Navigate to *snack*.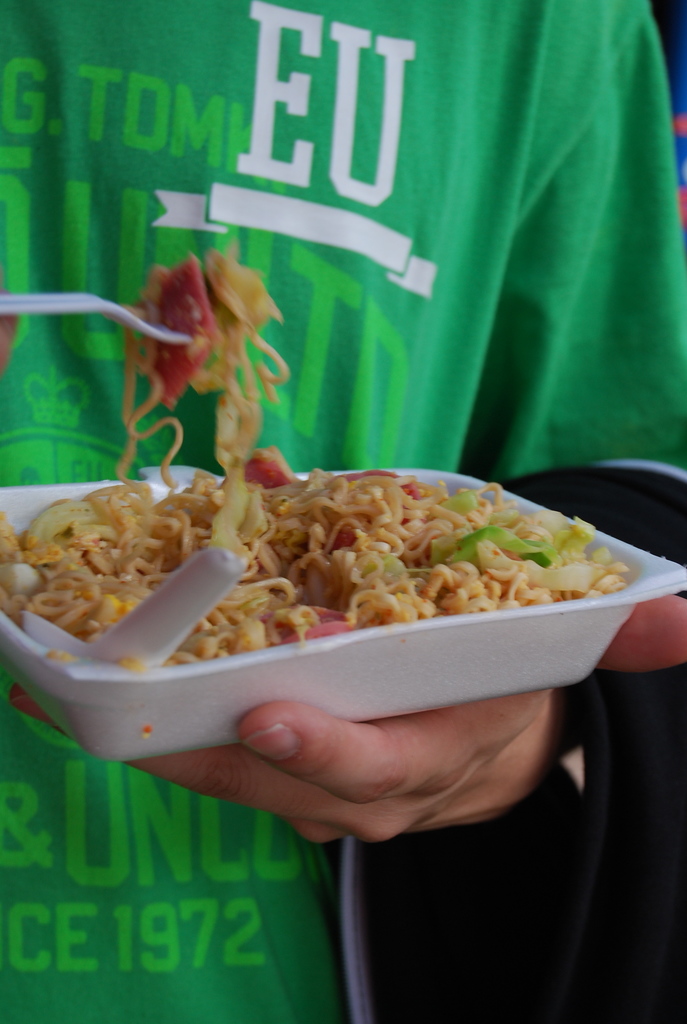
Navigation target: bbox=[12, 464, 686, 697].
